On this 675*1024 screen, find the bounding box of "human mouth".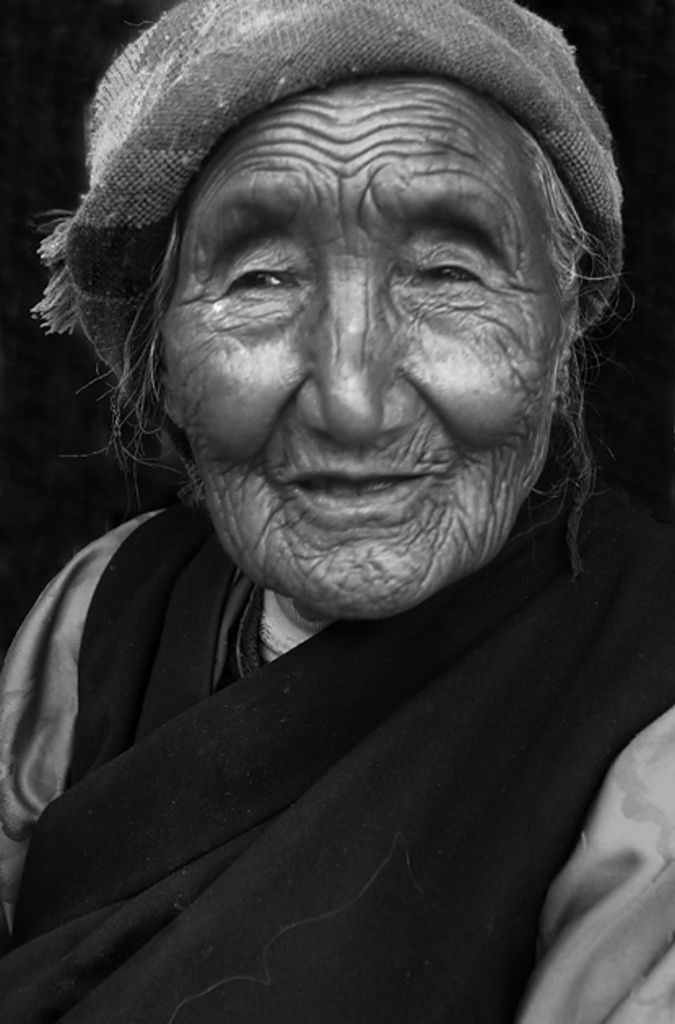
Bounding box: (x1=280, y1=458, x2=436, y2=512).
